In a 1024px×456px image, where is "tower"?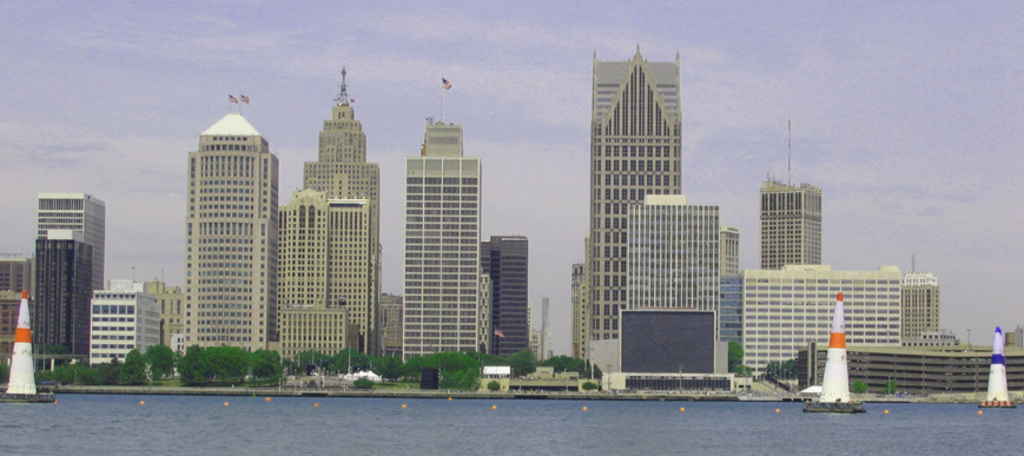
bbox=(277, 68, 381, 359).
